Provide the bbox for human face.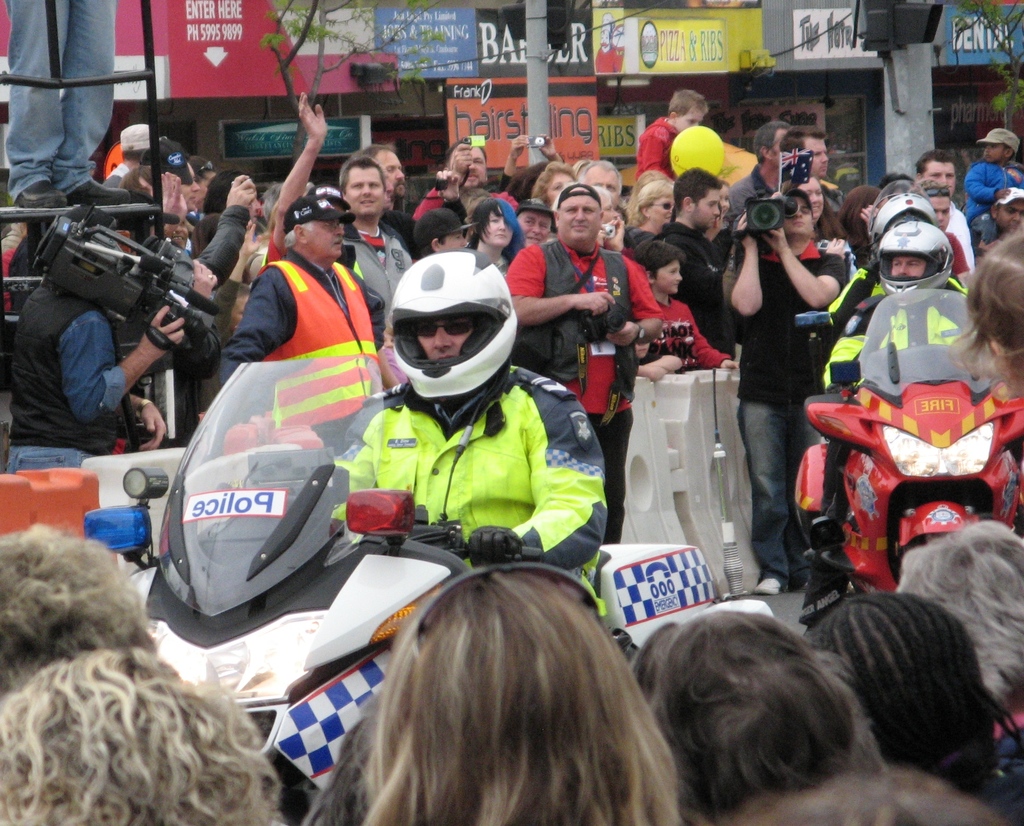
left=436, top=232, right=473, bottom=255.
